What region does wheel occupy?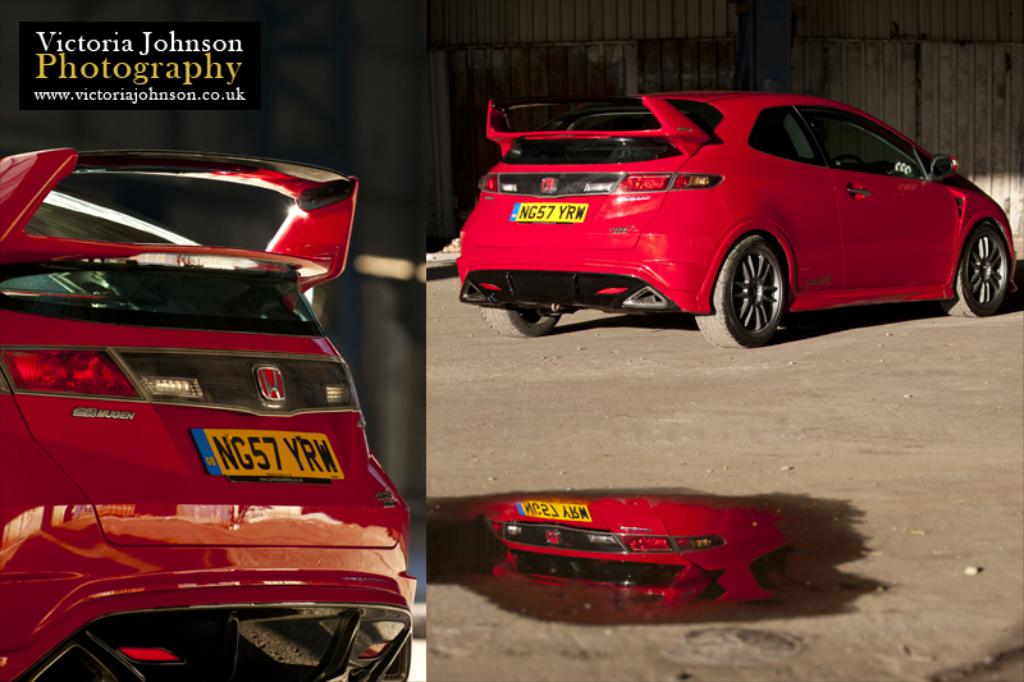
938:223:1015:313.
